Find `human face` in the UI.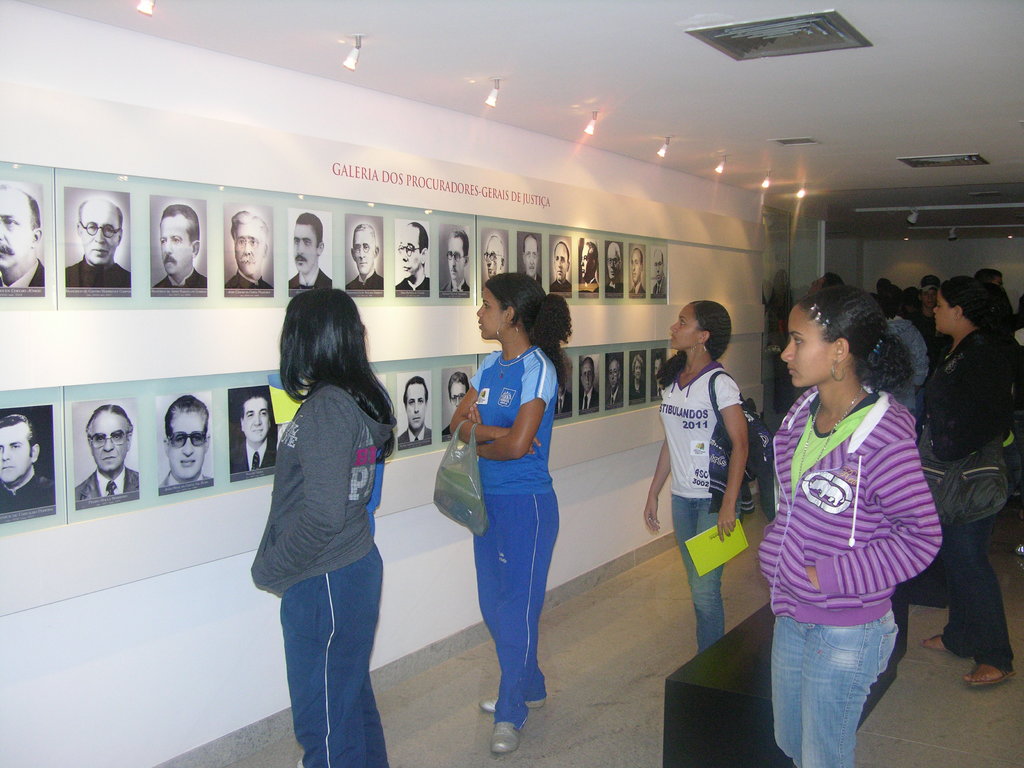
UI element at locate(654, 351, 664, 373).
